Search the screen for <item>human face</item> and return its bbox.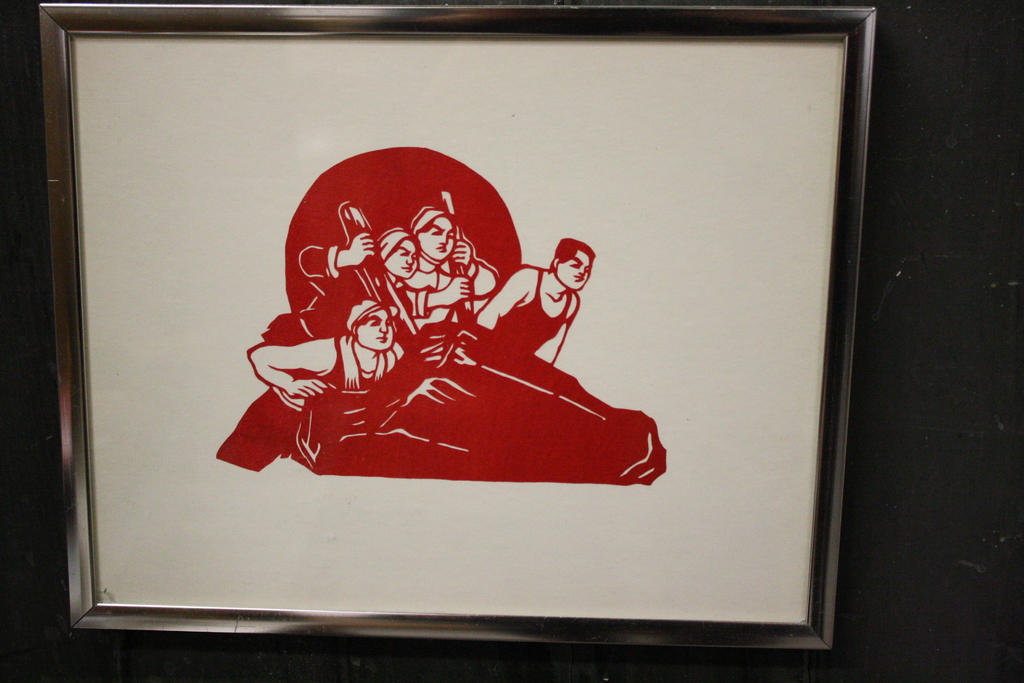
Found: {"left": 561, "top": 252, "right": 586, "bottom": 290}.
